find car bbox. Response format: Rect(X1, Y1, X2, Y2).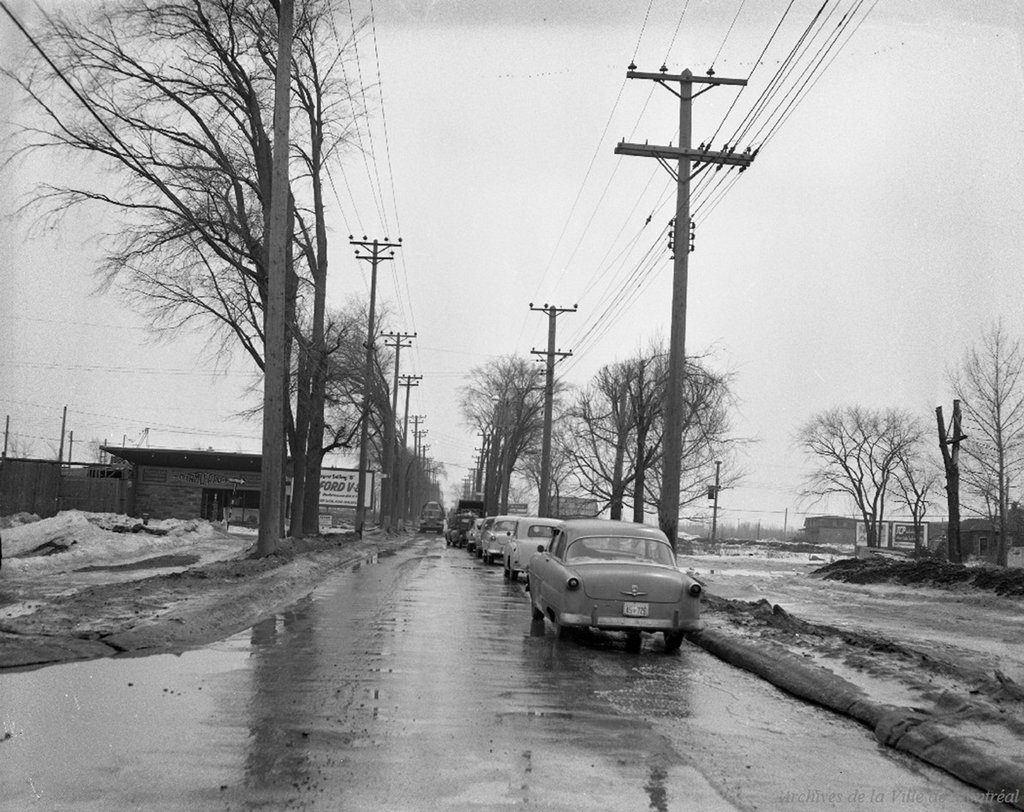
Rect(486, 513, 516, 565).
